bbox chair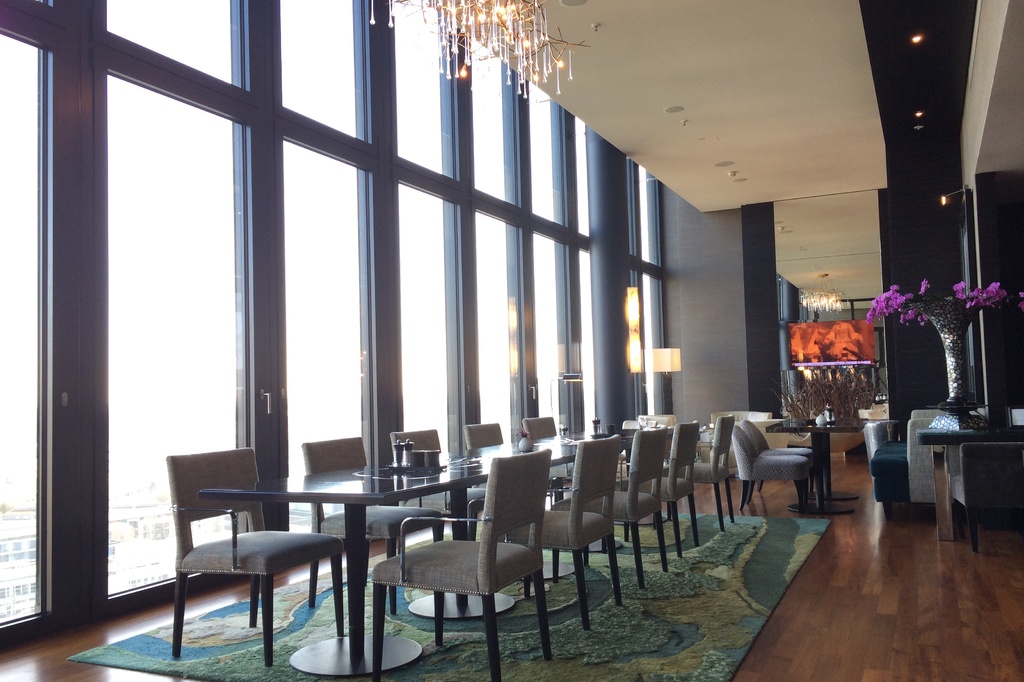
x1=691, y1=416, x2=735, y2=526
